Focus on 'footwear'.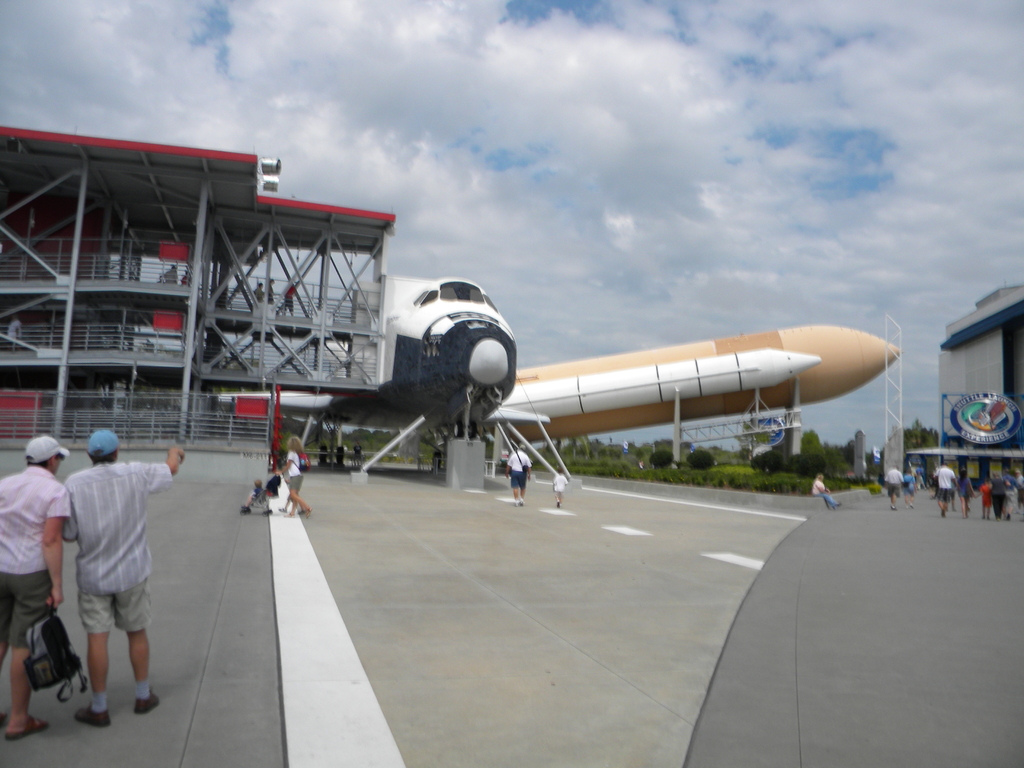
Focused at 906/503/911/508.
